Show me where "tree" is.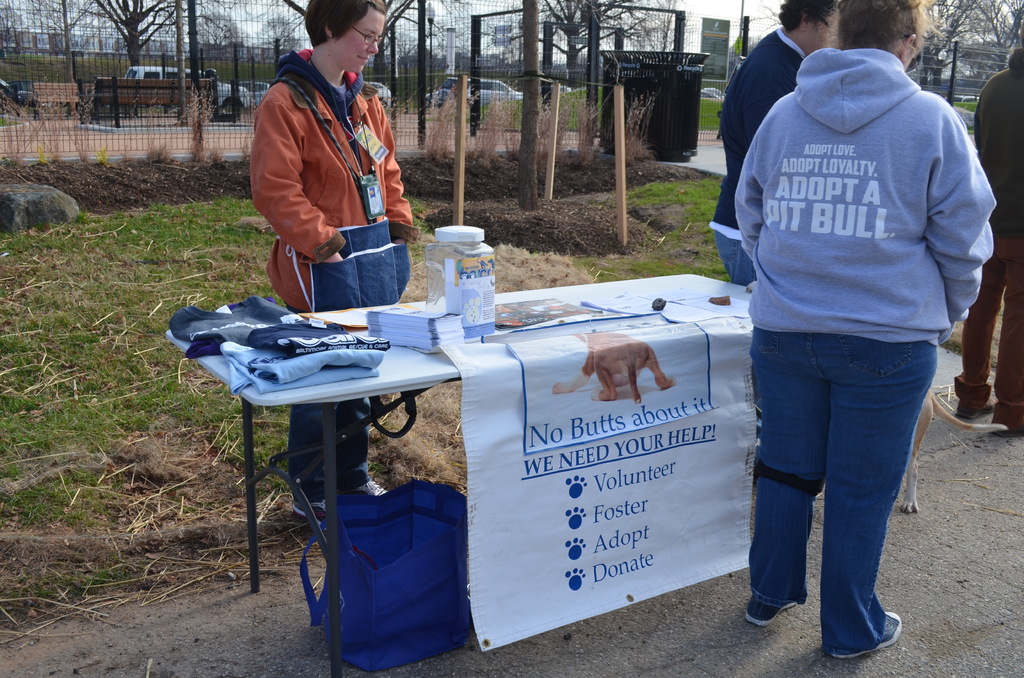
"tree" is at <bbox>515, 0, 666, 76</bbox>.
